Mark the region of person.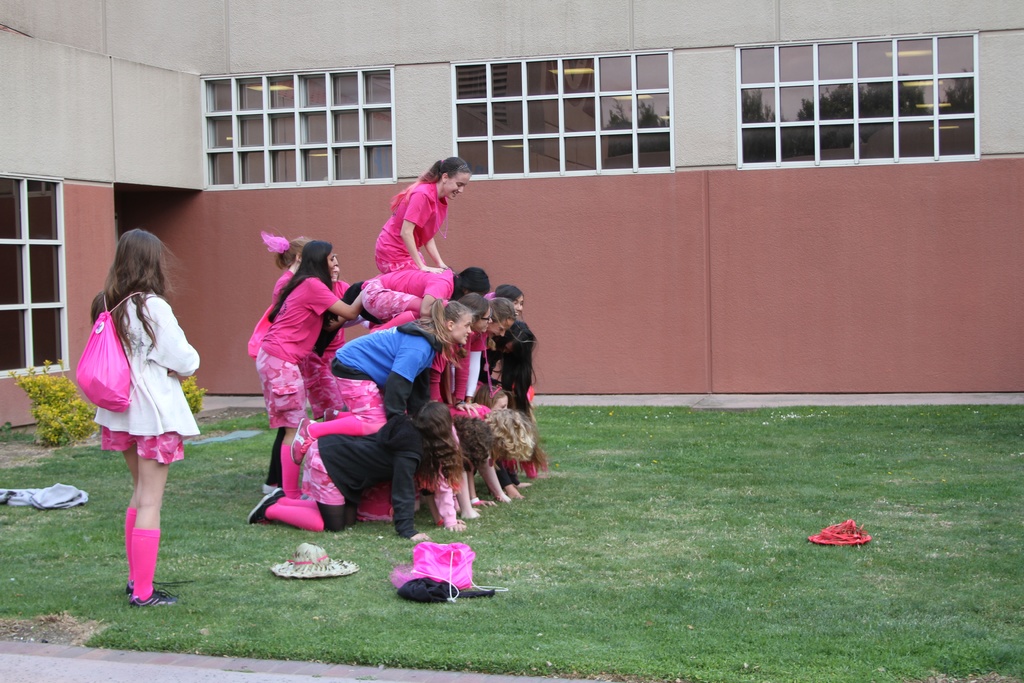
Region: 85/229/193/621.
